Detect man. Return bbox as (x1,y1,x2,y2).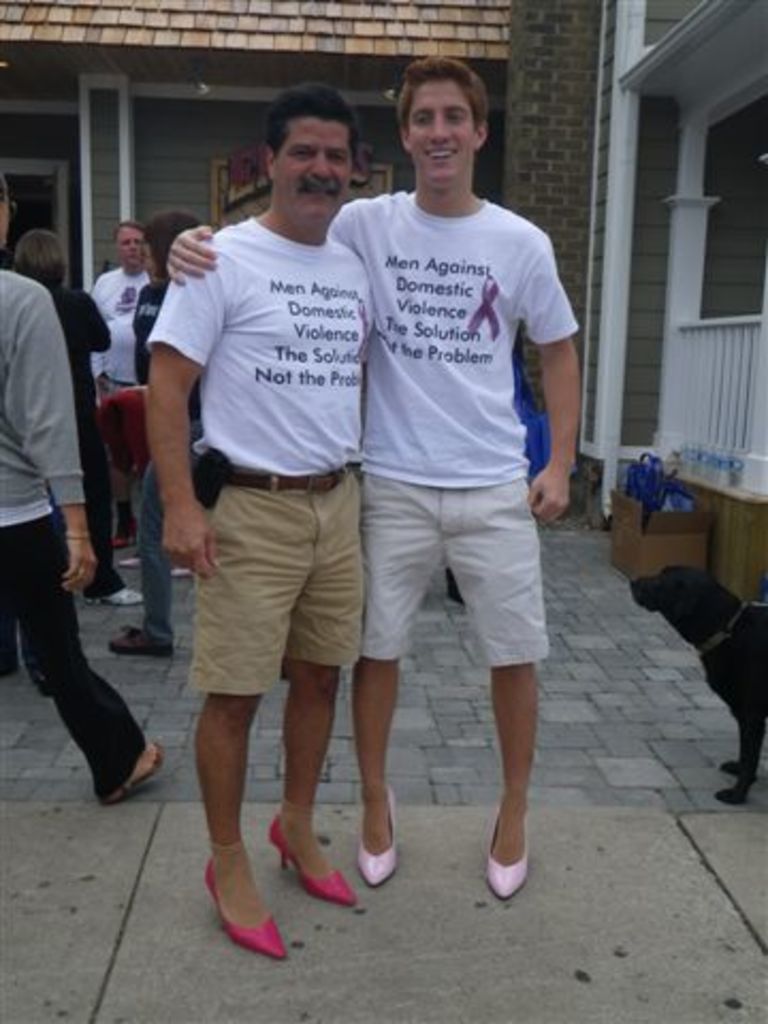
(311,68,587,892).
